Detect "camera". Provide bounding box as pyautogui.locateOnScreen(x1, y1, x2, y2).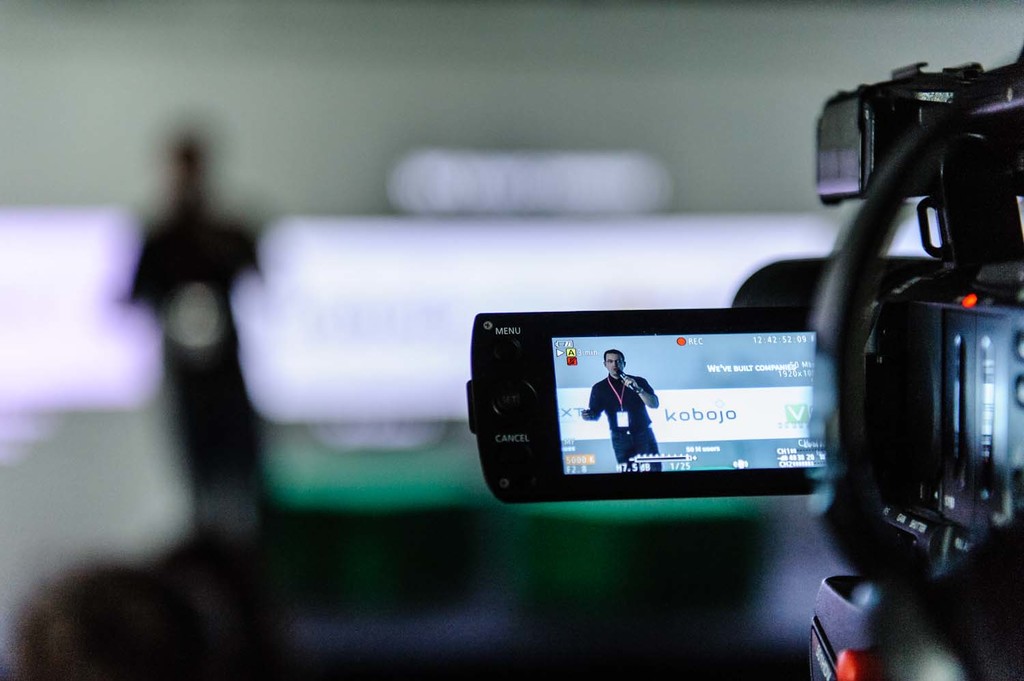
pyautogui.locateOnScreen(465, 54, 1023, 680).
